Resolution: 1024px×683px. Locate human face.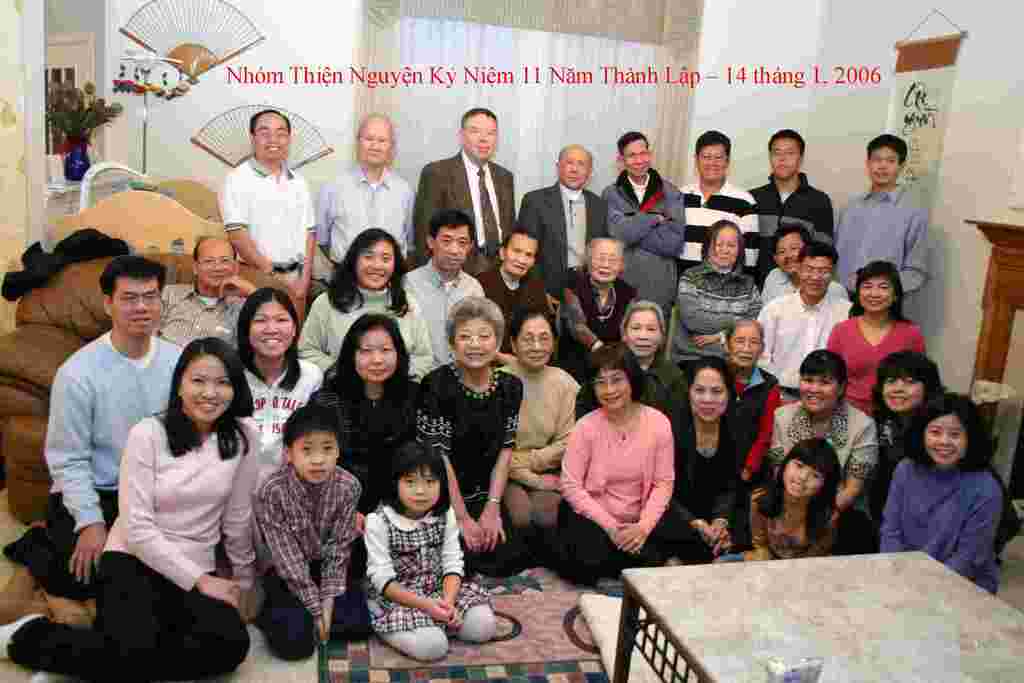
<bbox>291, 434, 334, 486</bbox>.
